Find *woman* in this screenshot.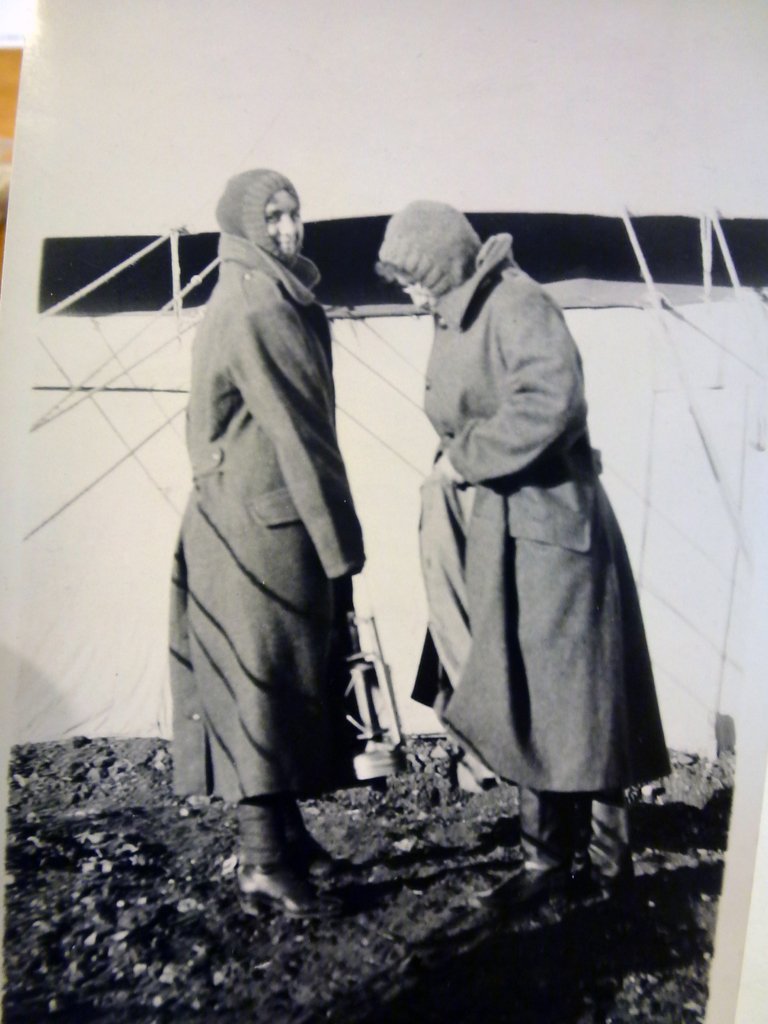
The bounding box for *woman* is x1=378 y1=198 x2=674 y2=900.
